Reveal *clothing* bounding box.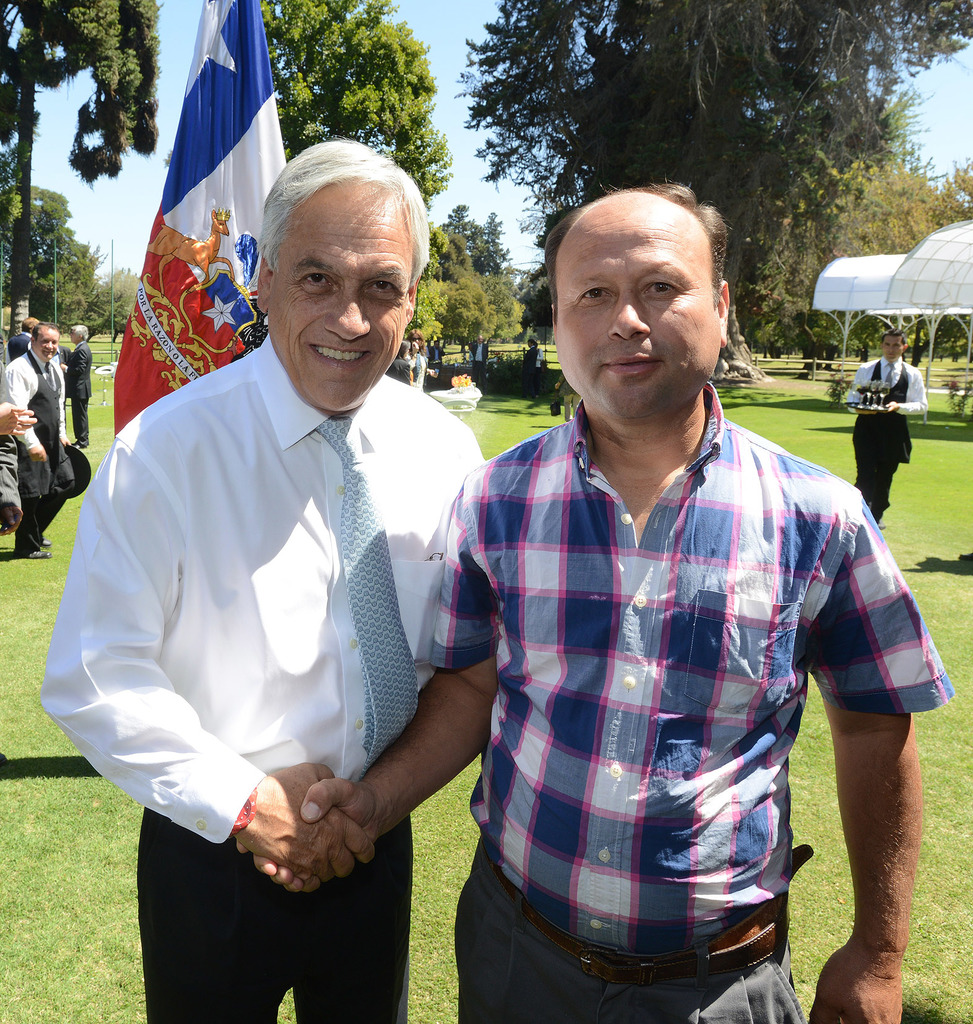
Revealed: rect(525, 344, 536, 393).
